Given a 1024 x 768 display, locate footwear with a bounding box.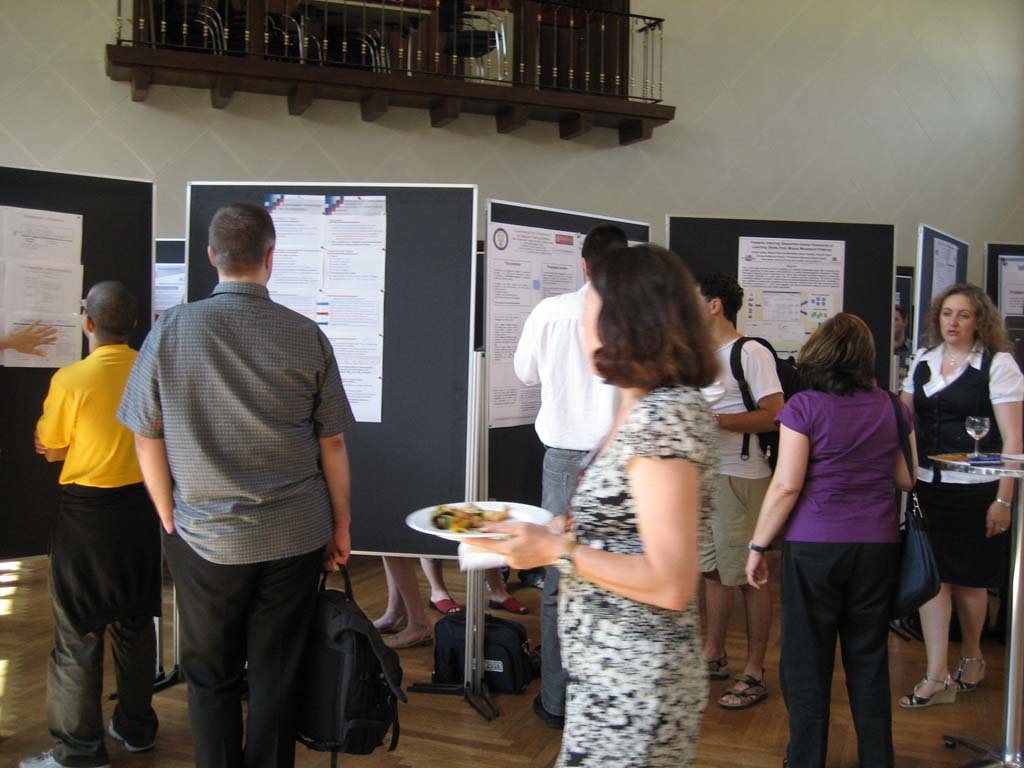
Located: [left=713, top=652, right=732, bottom=681].
